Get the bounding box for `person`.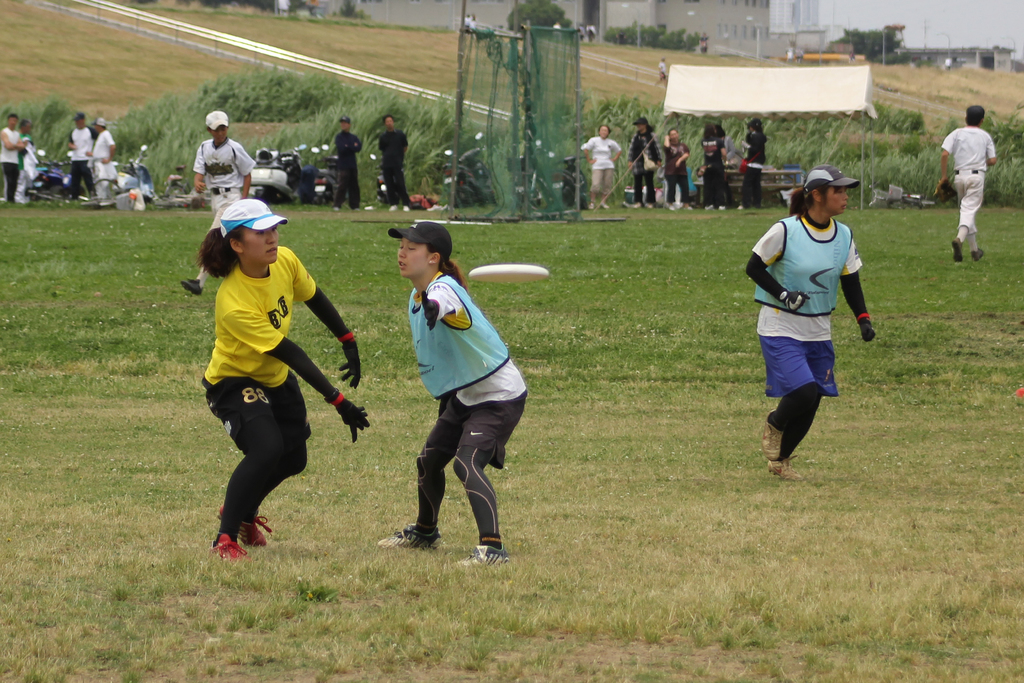
[383, 115, 412, 210].
